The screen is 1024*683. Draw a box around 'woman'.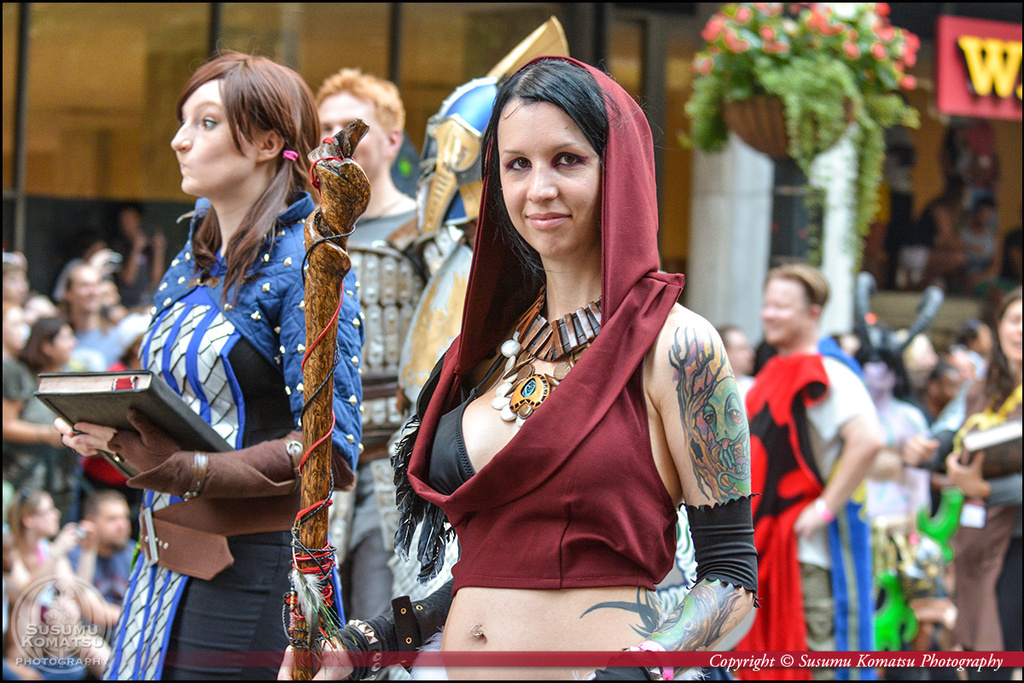
select_region(2, 483, 118, 681).
